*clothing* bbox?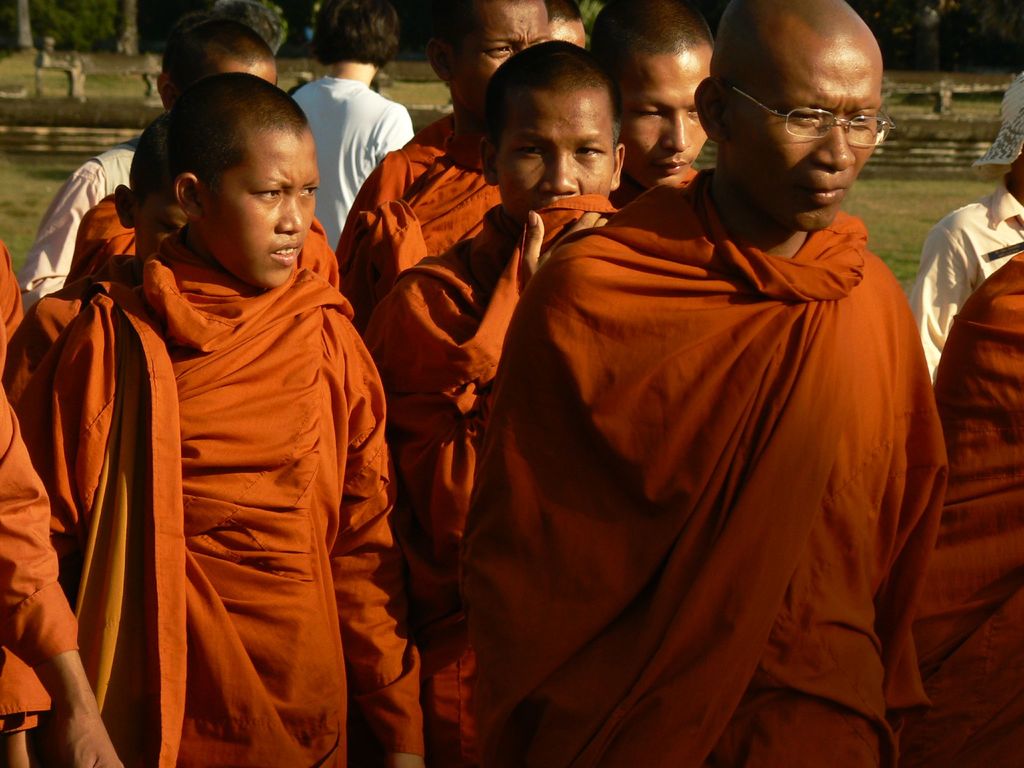
rect(358, 196, 620, 766)
